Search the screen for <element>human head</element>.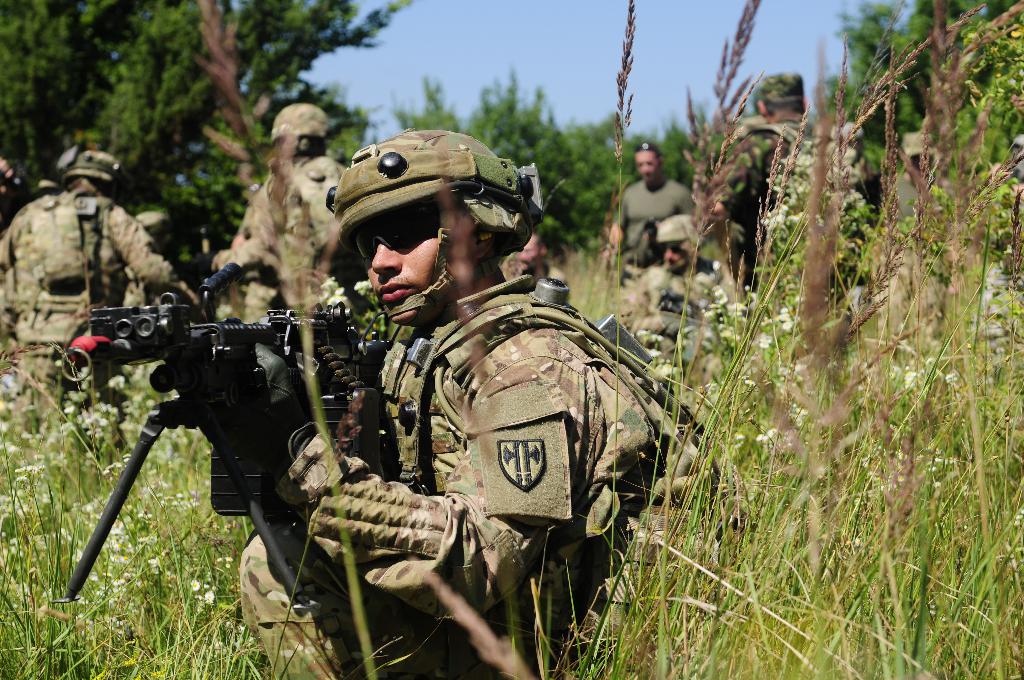
Found at [61, 156, 123, 195].
